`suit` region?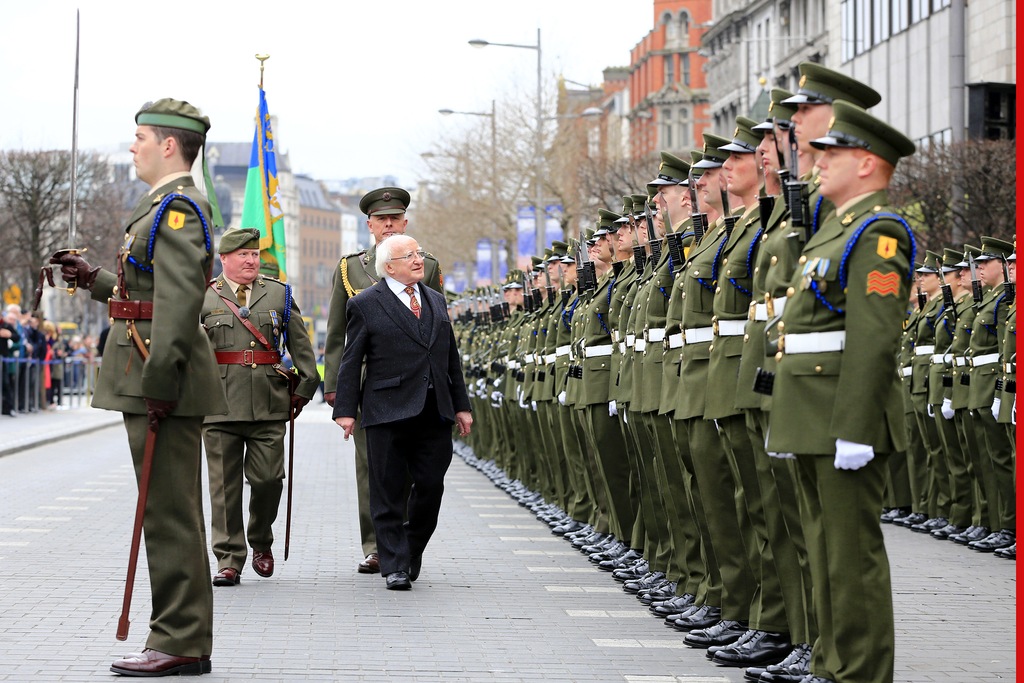
(945,285,983,539)
